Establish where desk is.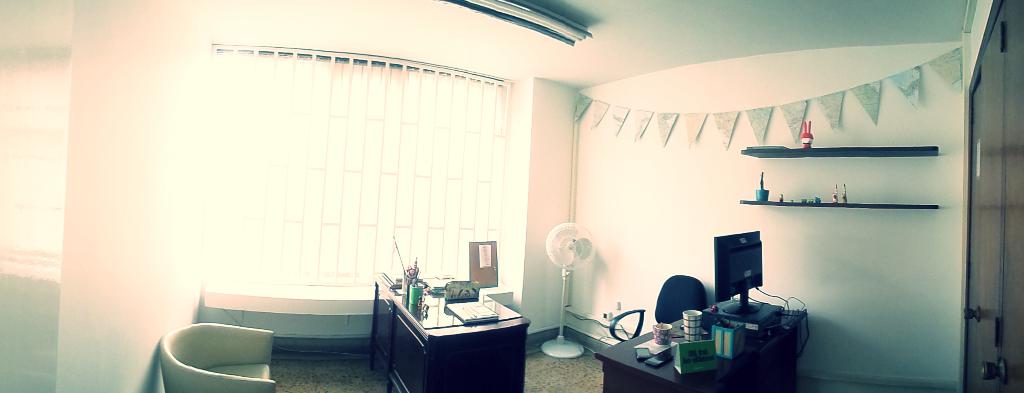
Established at {"left": 368, "top": 283, "right": 535, "bottom": 383}.
